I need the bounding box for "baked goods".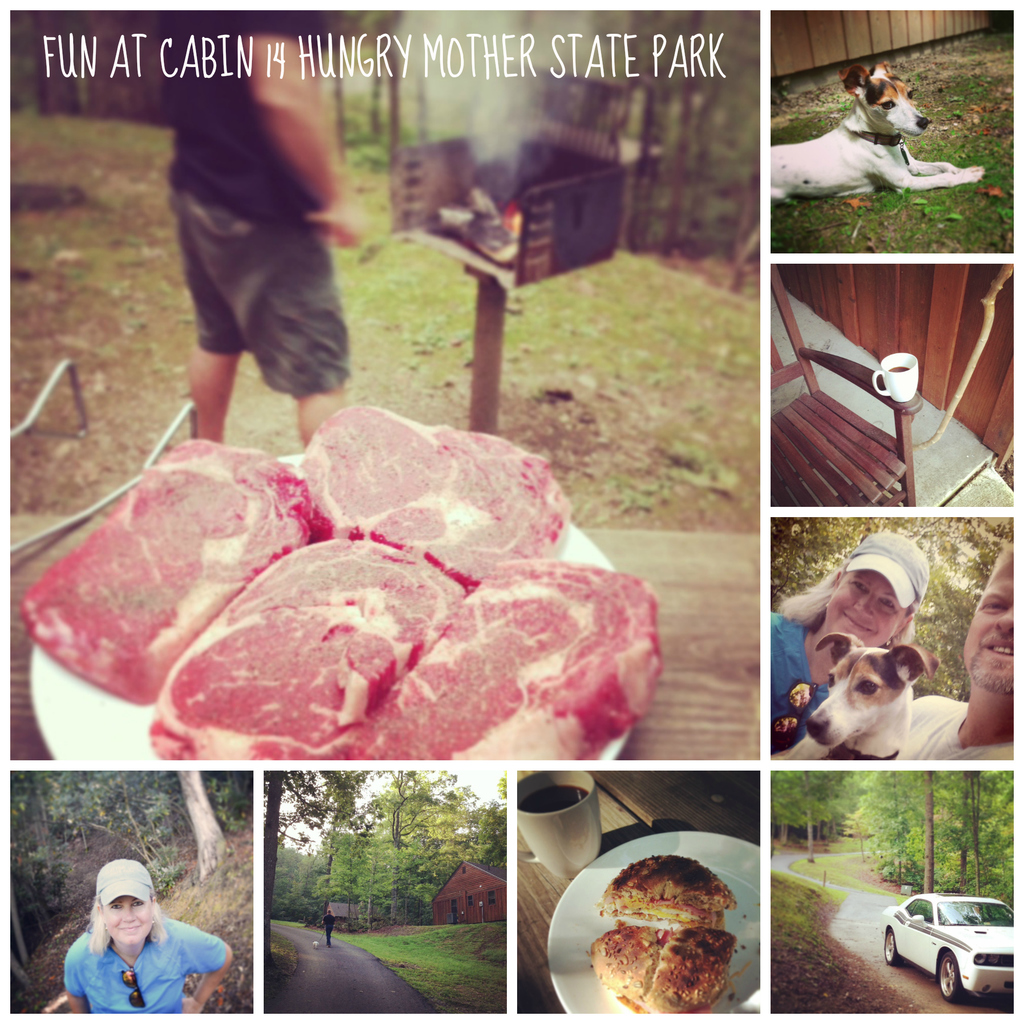
Here it is: 585/924/739/1019.
